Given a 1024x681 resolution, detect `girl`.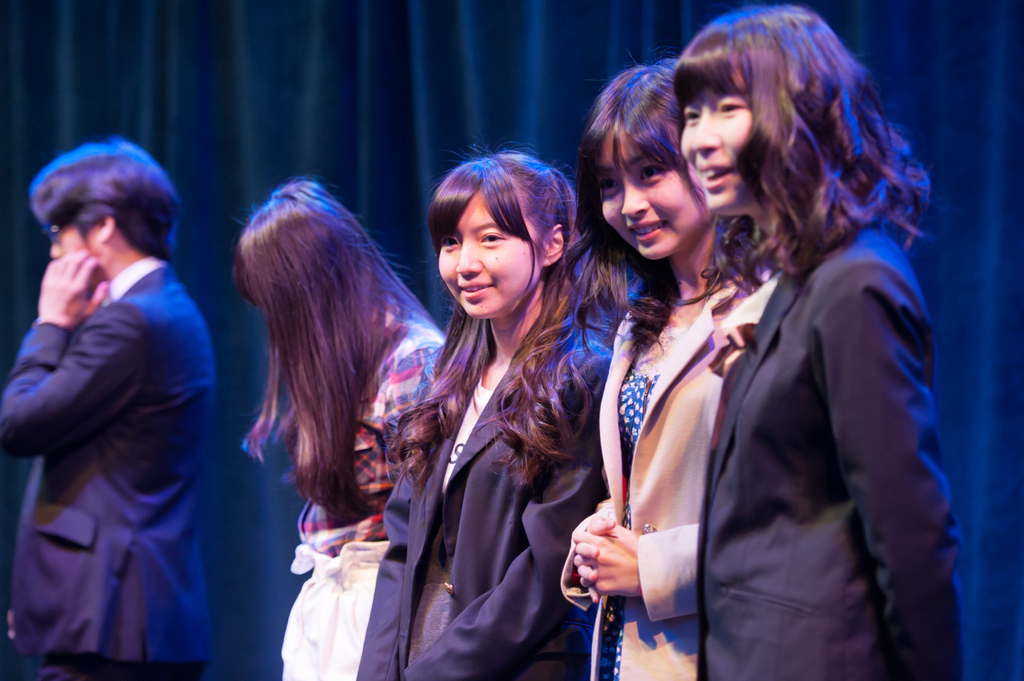
Rect(355, 137, 594, 680).
